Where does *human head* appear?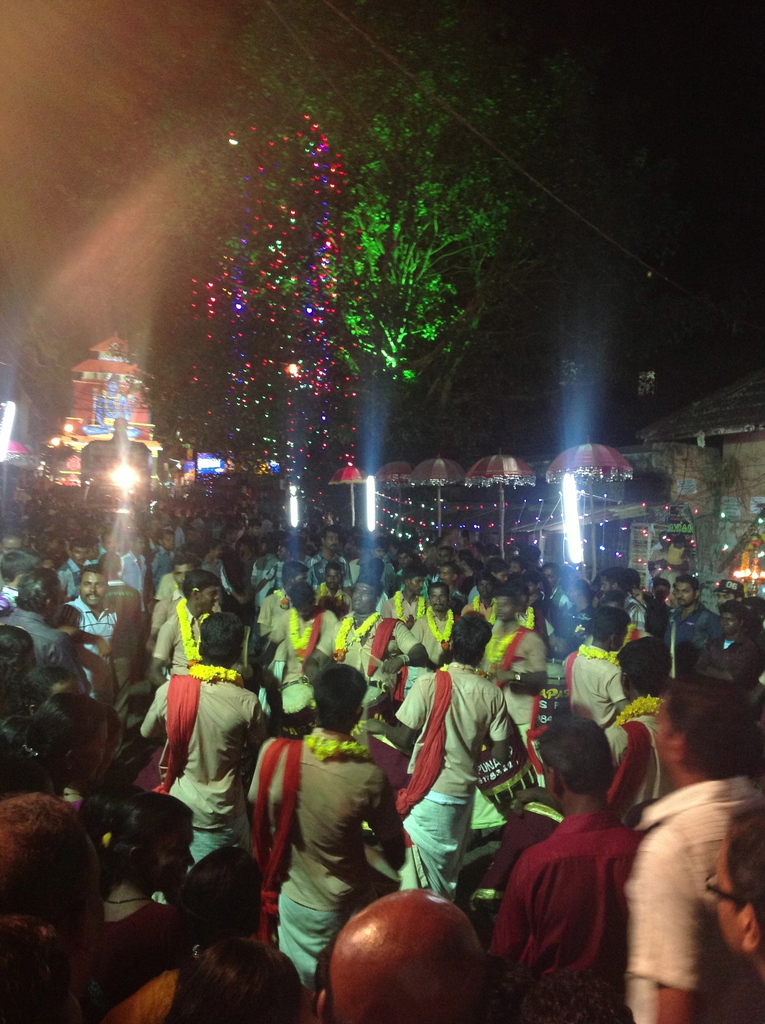
Appears at x1=532 y1=713 x2=615 y2=813.
